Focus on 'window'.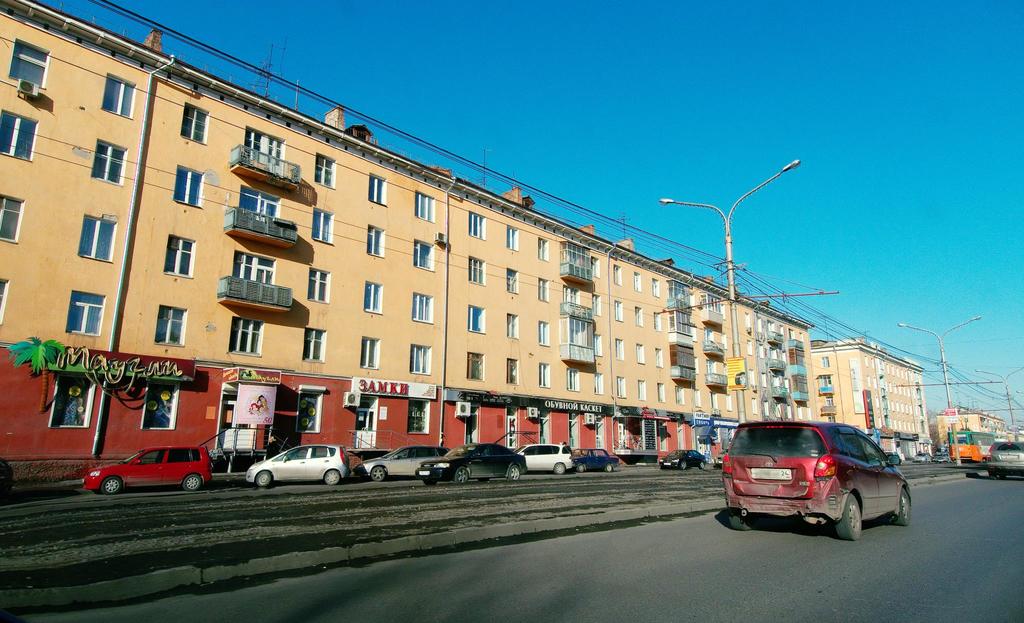
Focused at [306,266,331,303].
